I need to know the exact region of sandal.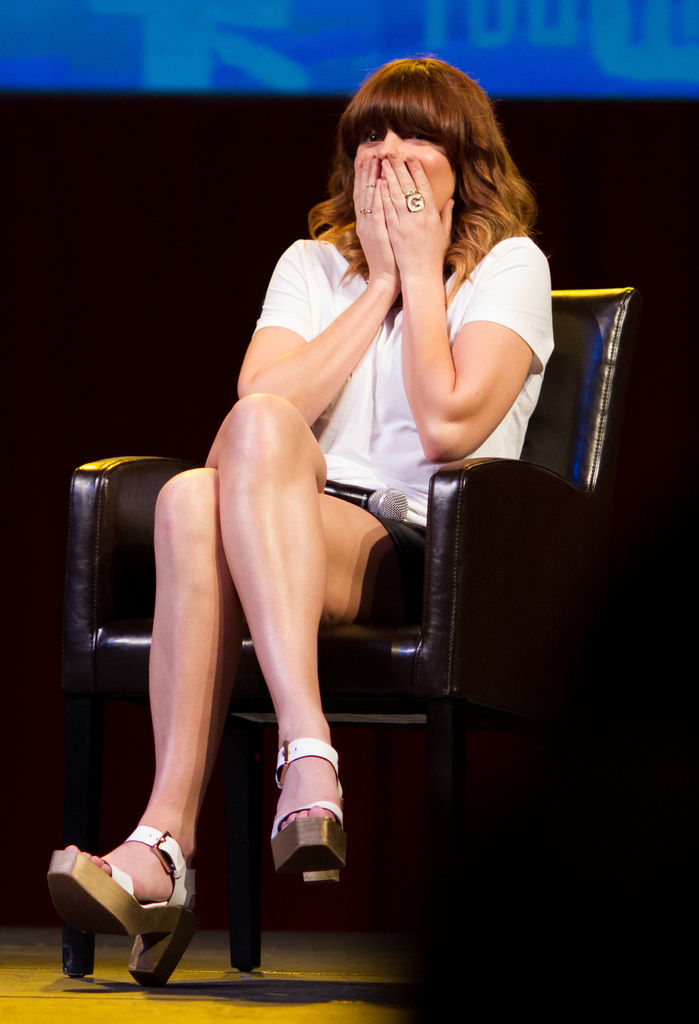
Region: (45, 828, 185, 968).
